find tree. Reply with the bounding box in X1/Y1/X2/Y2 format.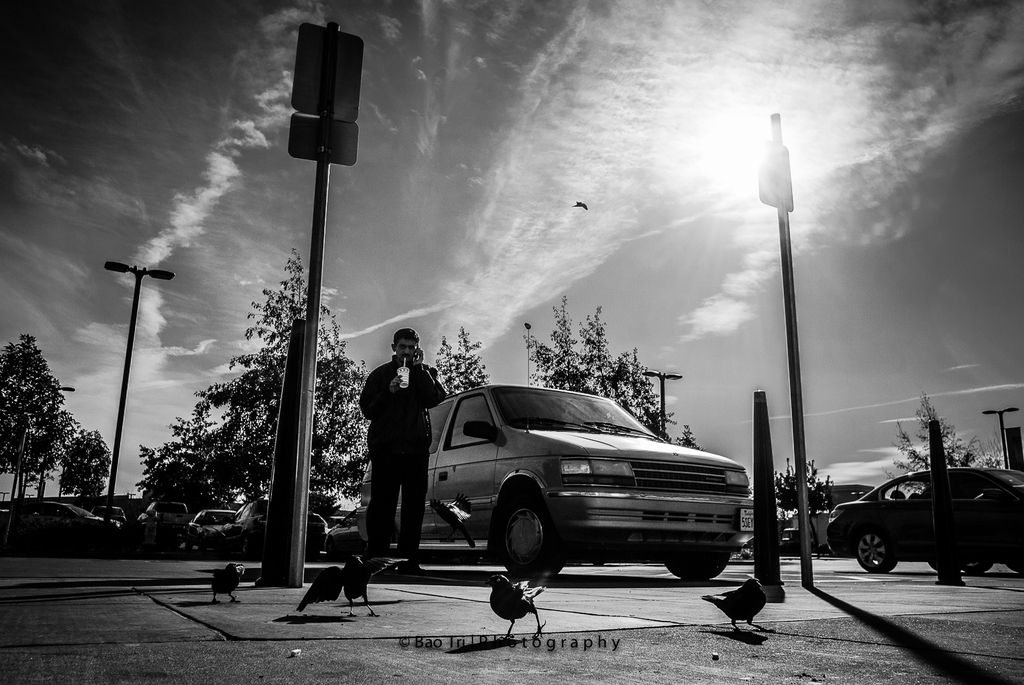
55/431/115/514.
